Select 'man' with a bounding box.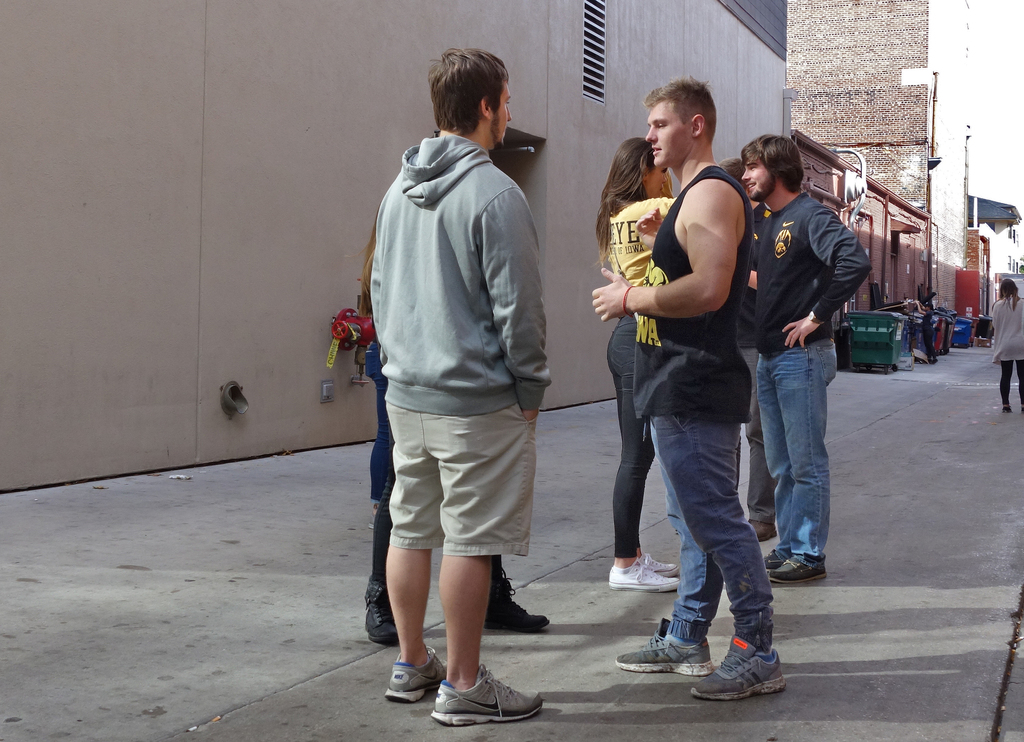
[720, 154, 776, 534].
